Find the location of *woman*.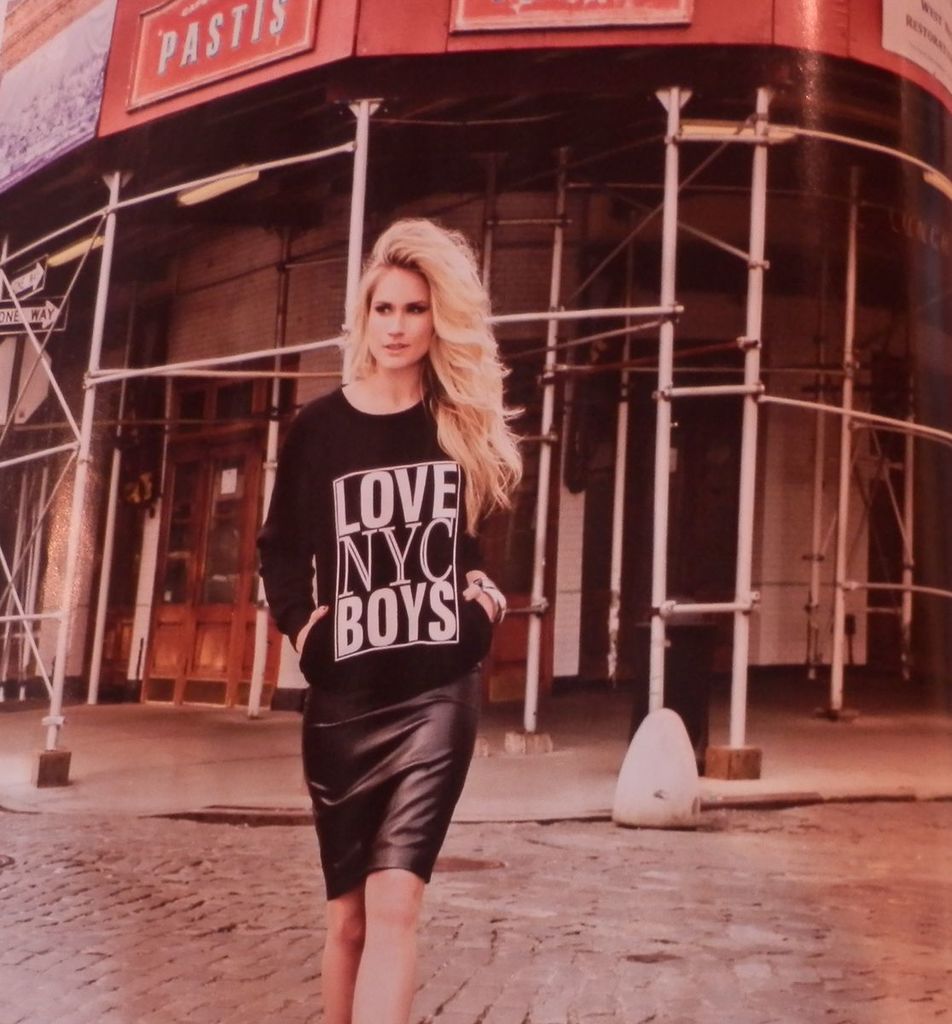
Location: BBox(259, 219, 533, 998).
